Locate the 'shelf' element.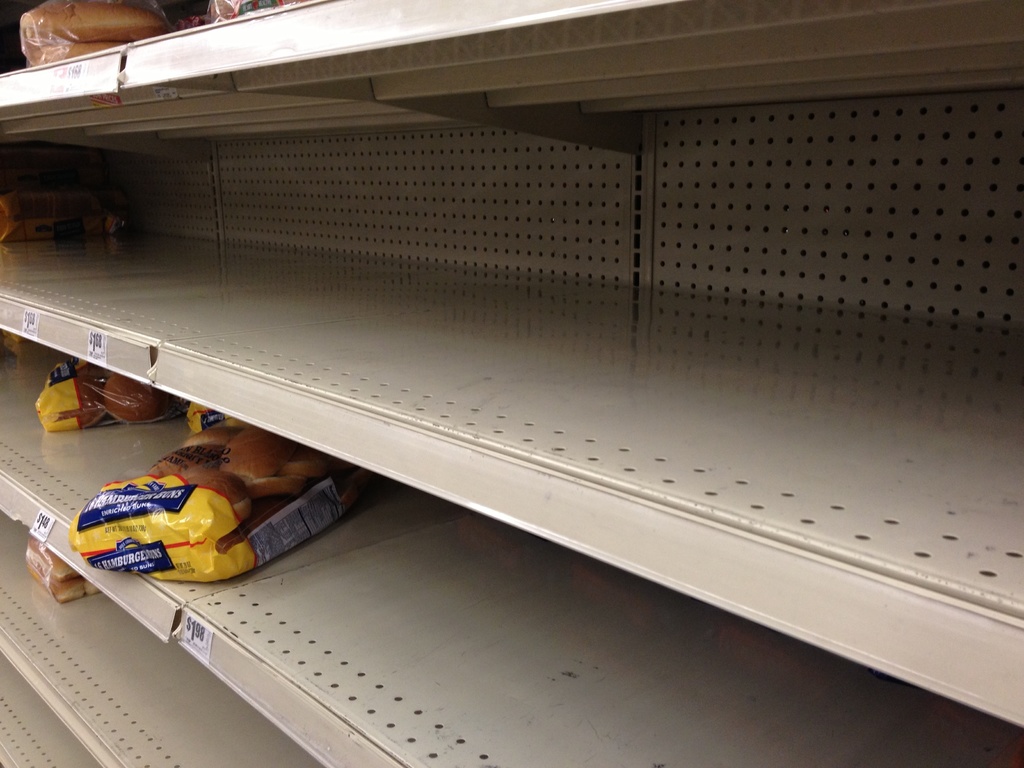
Element bbox: (0,492,352,767).
